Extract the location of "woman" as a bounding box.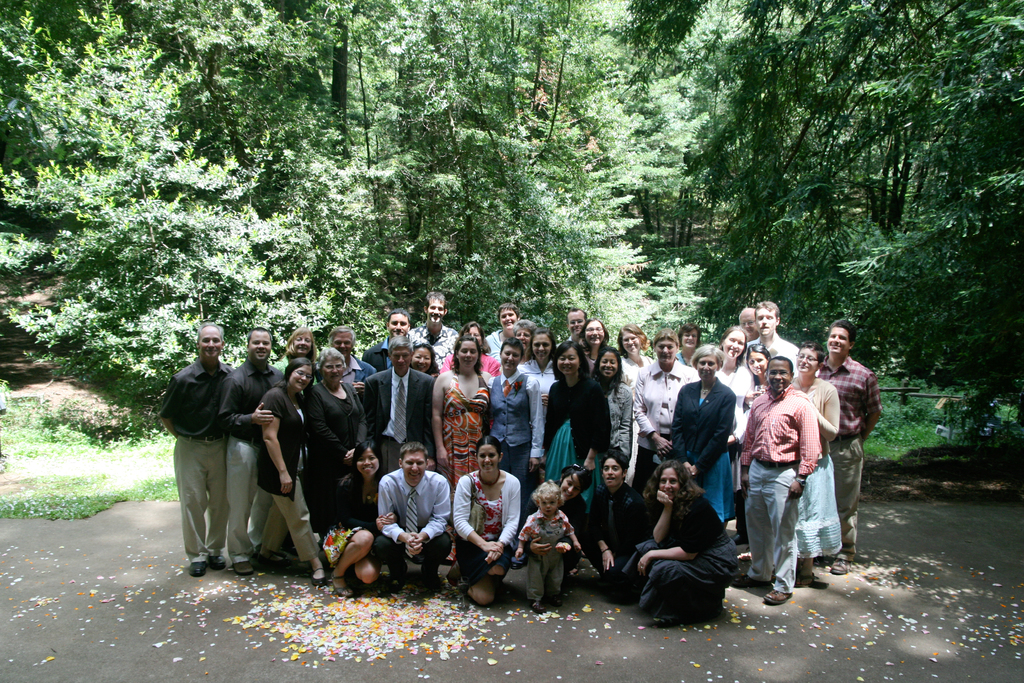
rect(406, 336, 439, 384).
